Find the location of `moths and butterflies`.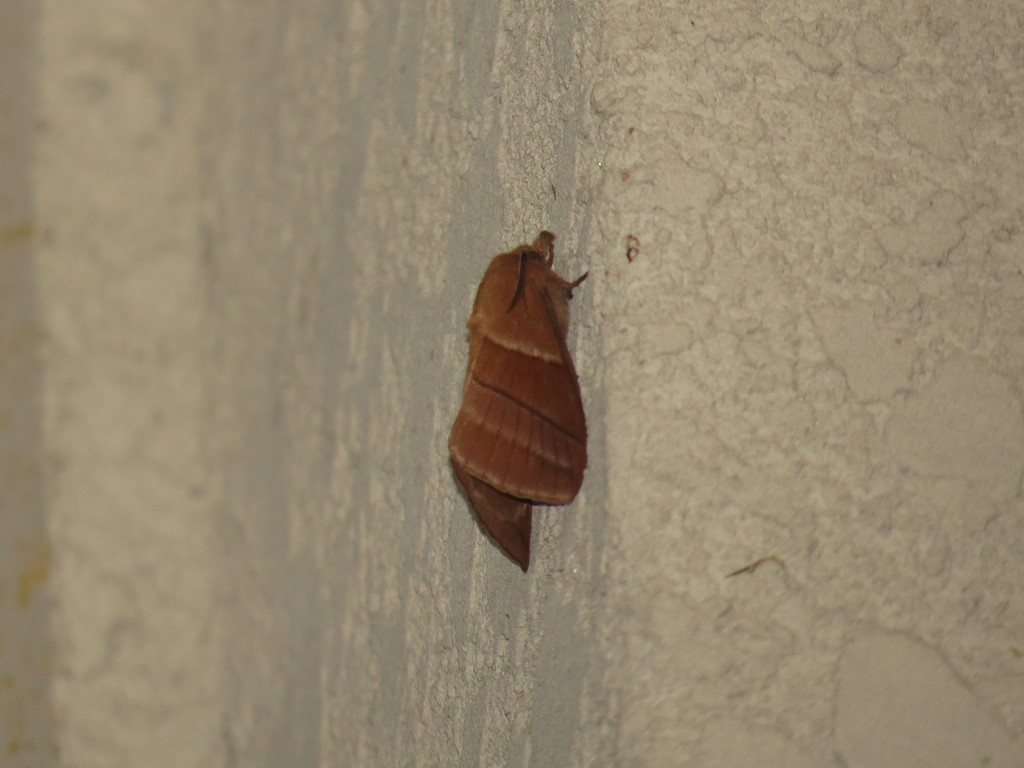
Location: Rect(450, 228, 589, 576).
